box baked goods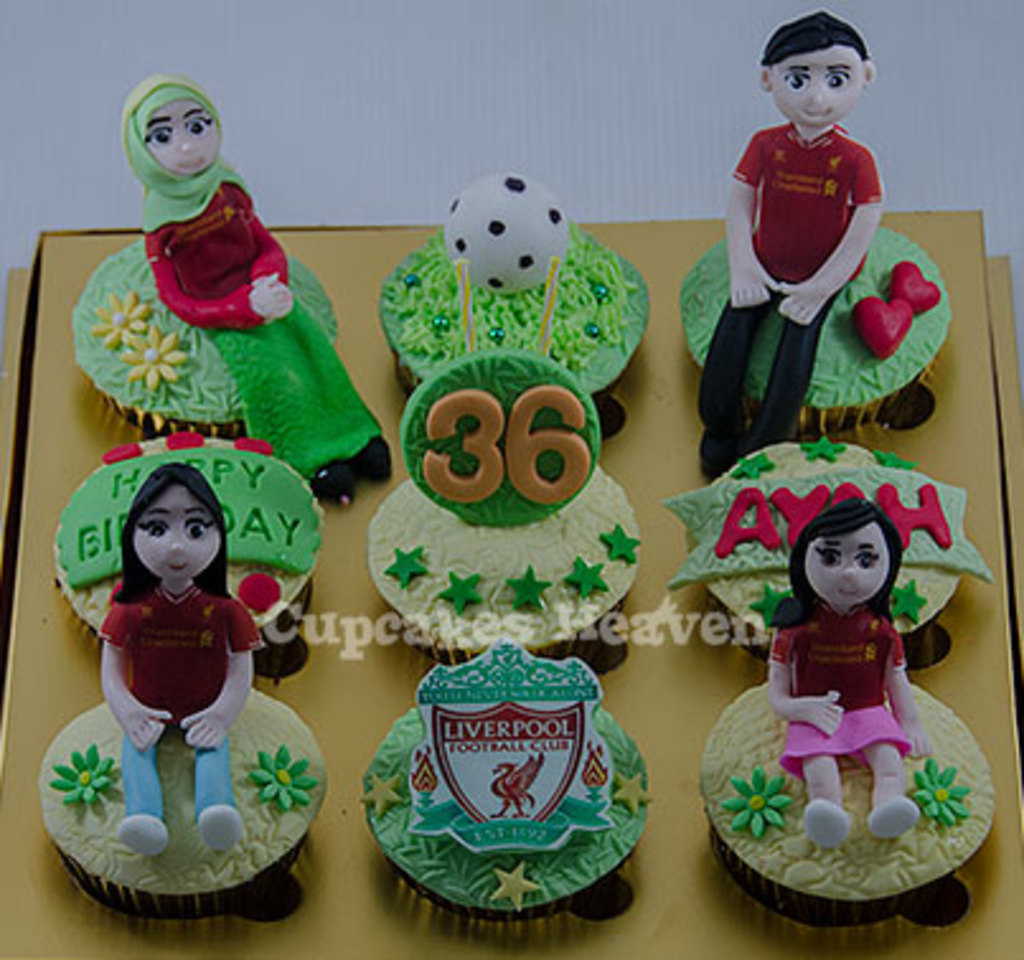
pyautogui.locateOnScreen(356, 643, 658, 917)
